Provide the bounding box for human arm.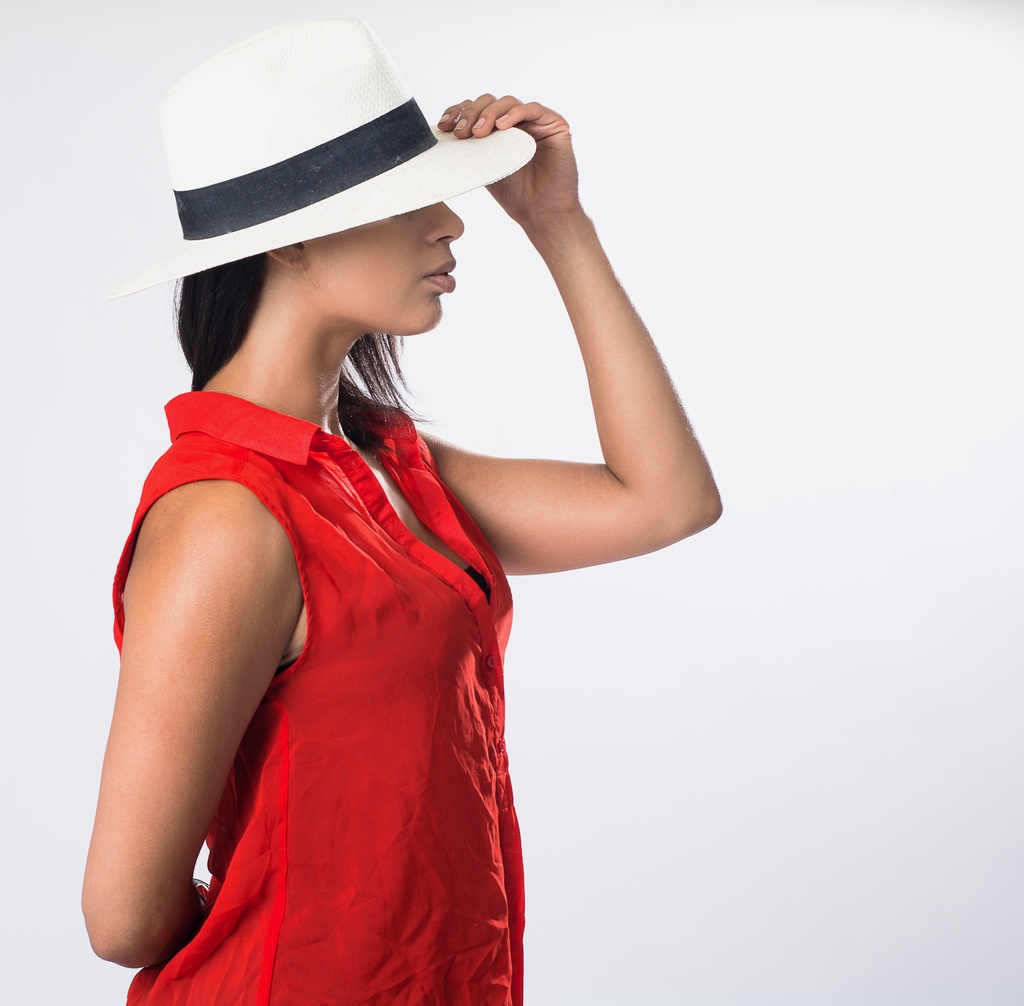
77 427 314 976.
